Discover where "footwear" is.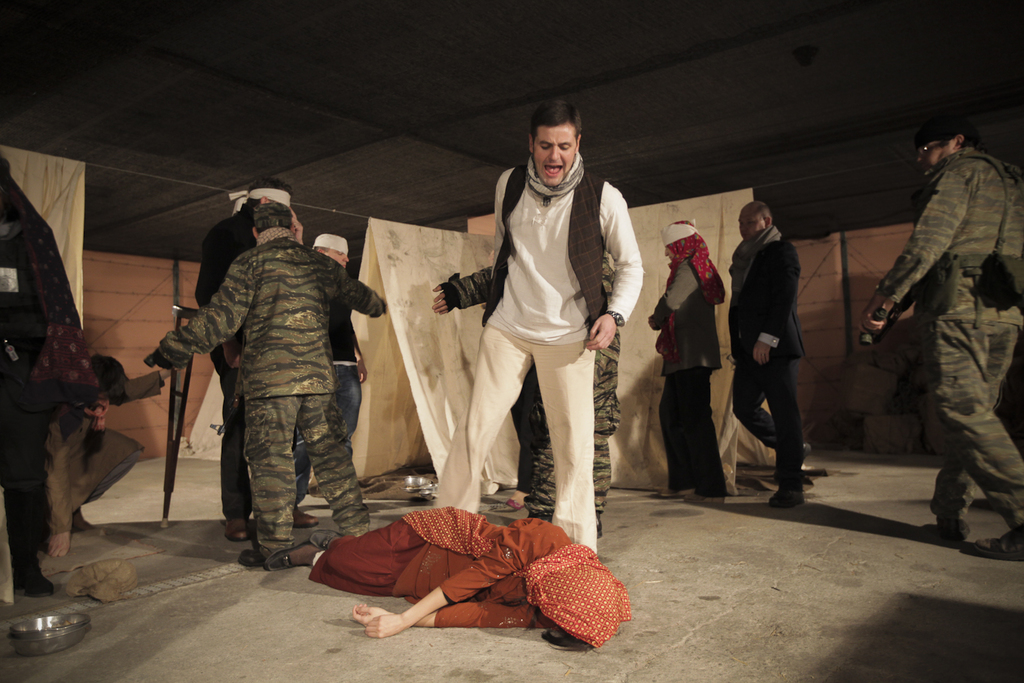
Discovered at <box>965,530,1023,563</box>.
